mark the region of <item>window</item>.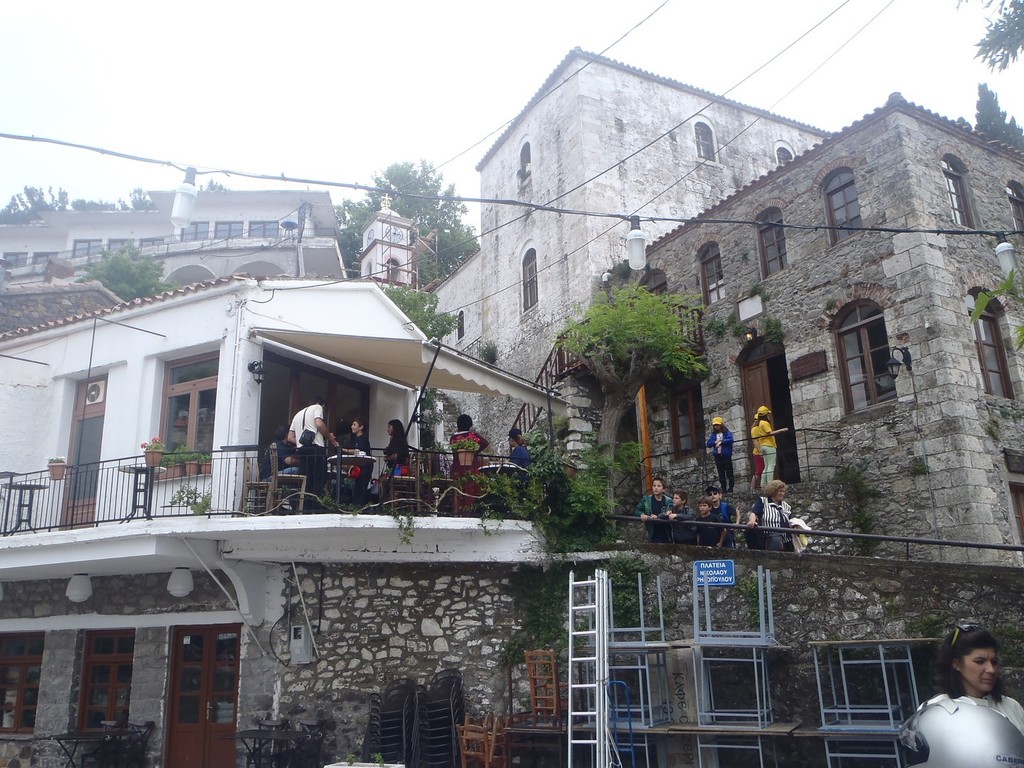
Region: [838,307,900,413].
